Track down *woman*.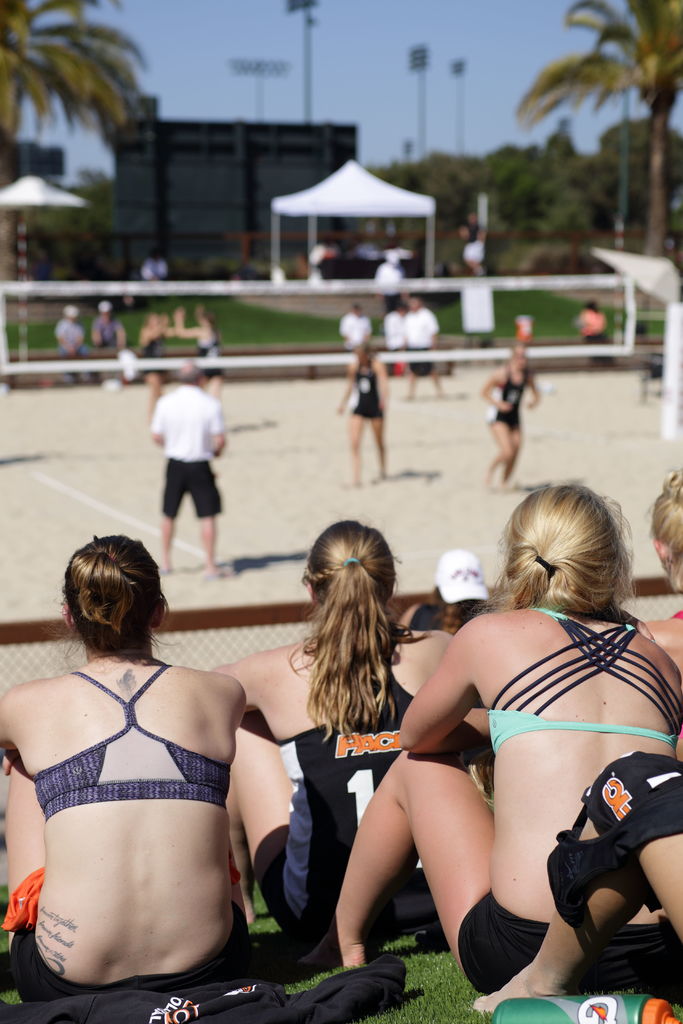
Tracked to BBox(138, 312, 169, 415).
